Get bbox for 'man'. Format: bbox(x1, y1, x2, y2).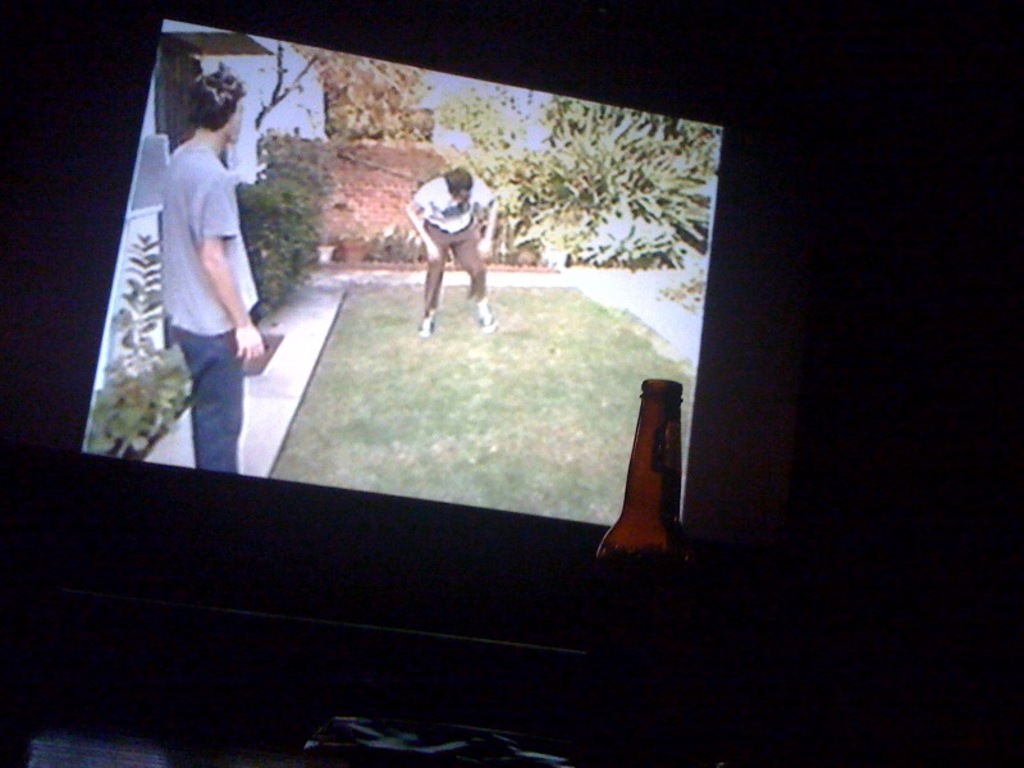
bbox(146, 86, 264, 468).
